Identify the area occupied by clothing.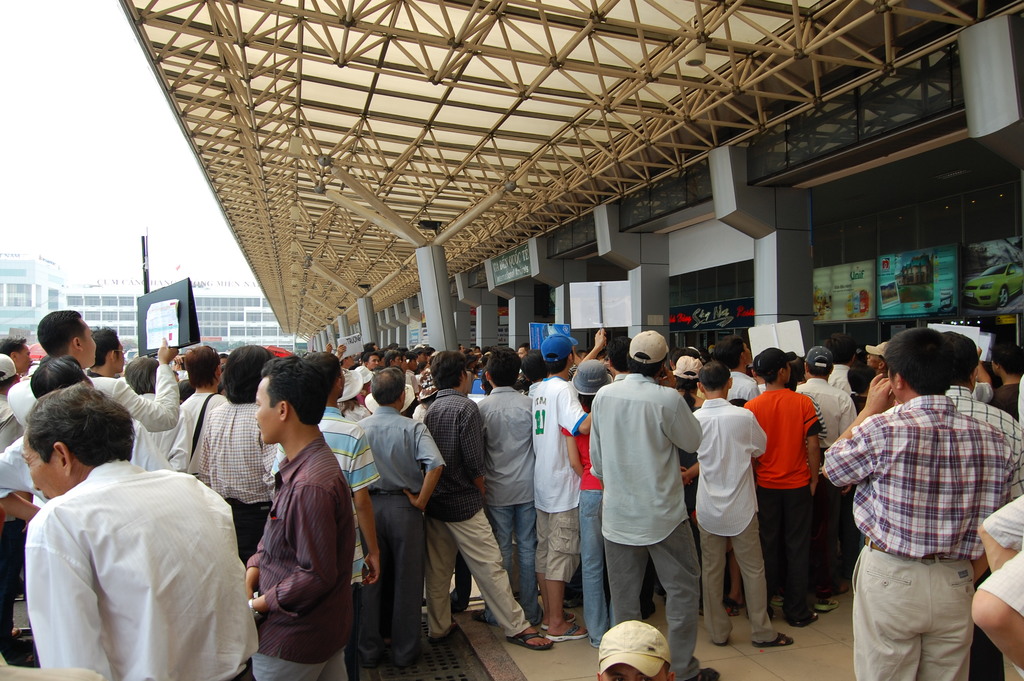
Area: [859,548,994,680].
